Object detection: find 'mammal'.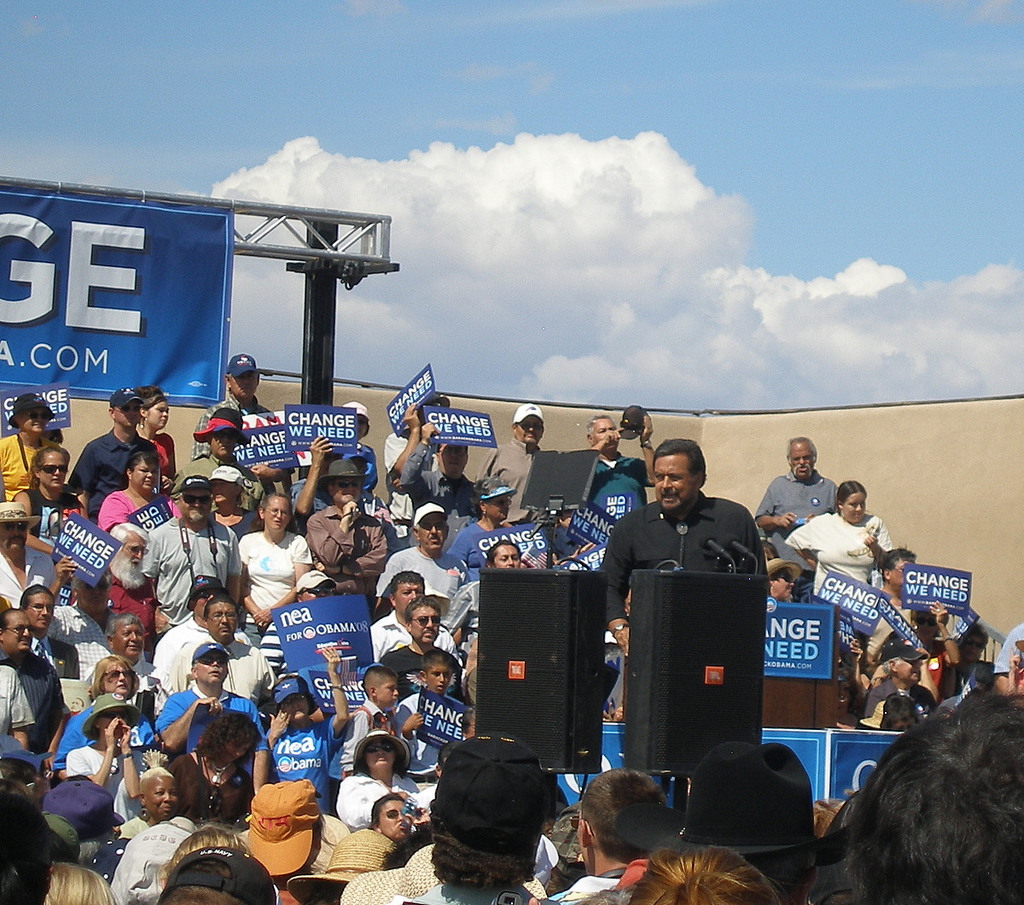
locate(476, 397, 555, 525).
